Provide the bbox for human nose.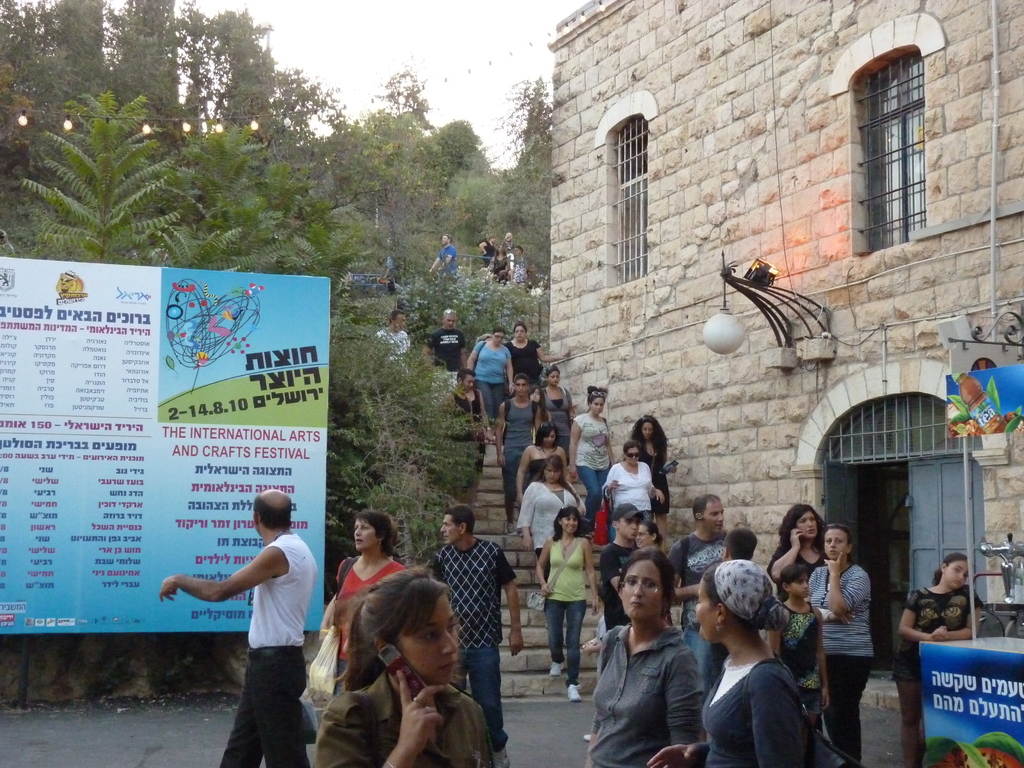
left=831, top=538, right=835, bottom=548.
